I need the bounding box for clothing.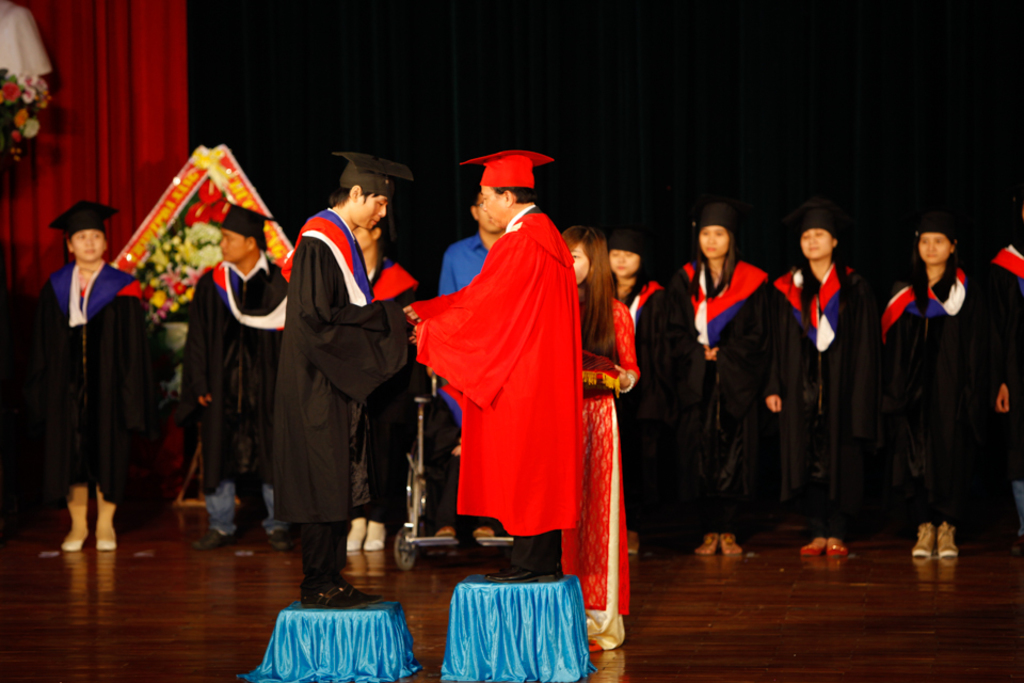
Here it is: rect(429, 383, 461, 533).
